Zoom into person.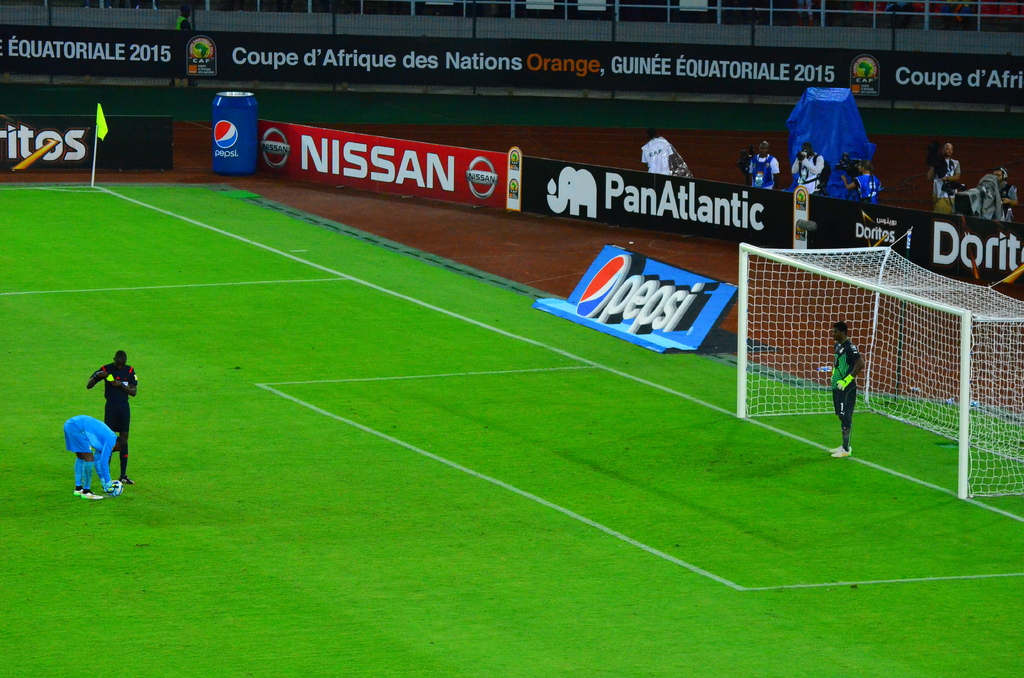
Zoom target: <bbox>86, 348, 138, 486</bbox>.
